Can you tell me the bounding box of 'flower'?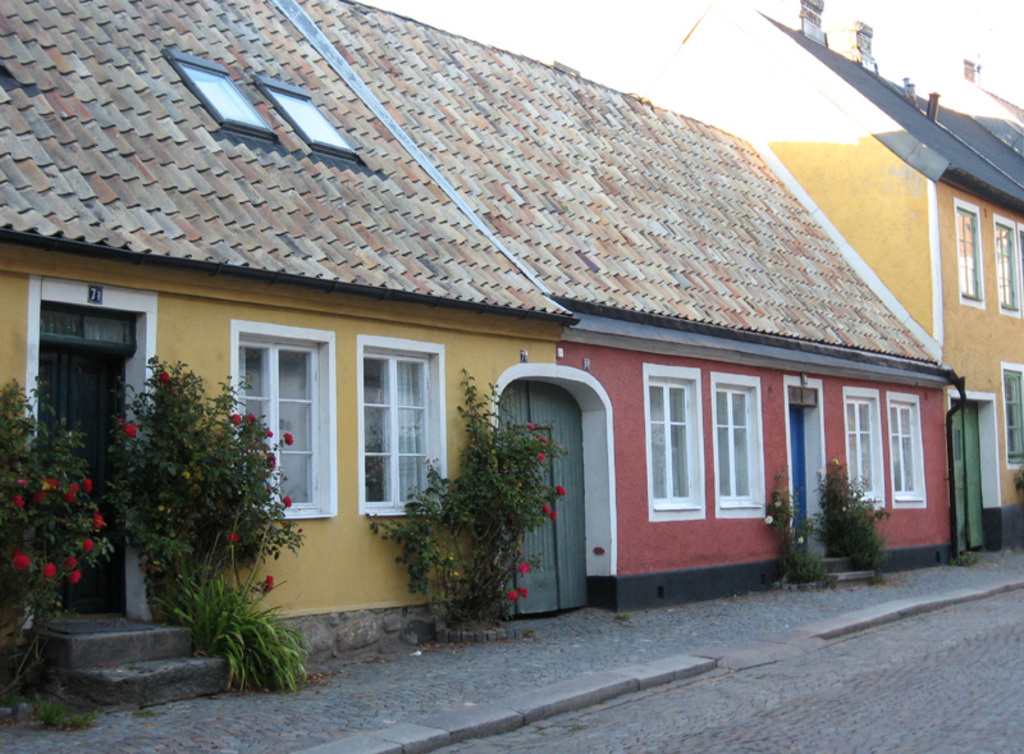
{"x1": 797, "y1": 535, "x2": 804, "y2": 547}.
